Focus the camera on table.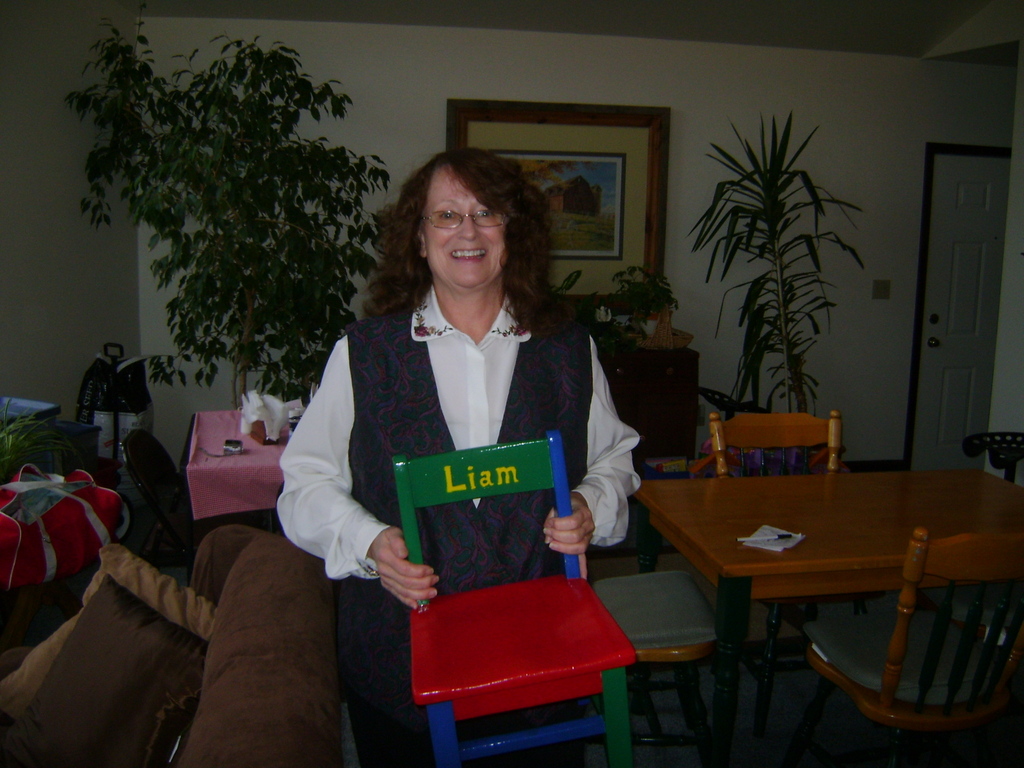
Focus region: BBox(635, 464, 1023, 767).
